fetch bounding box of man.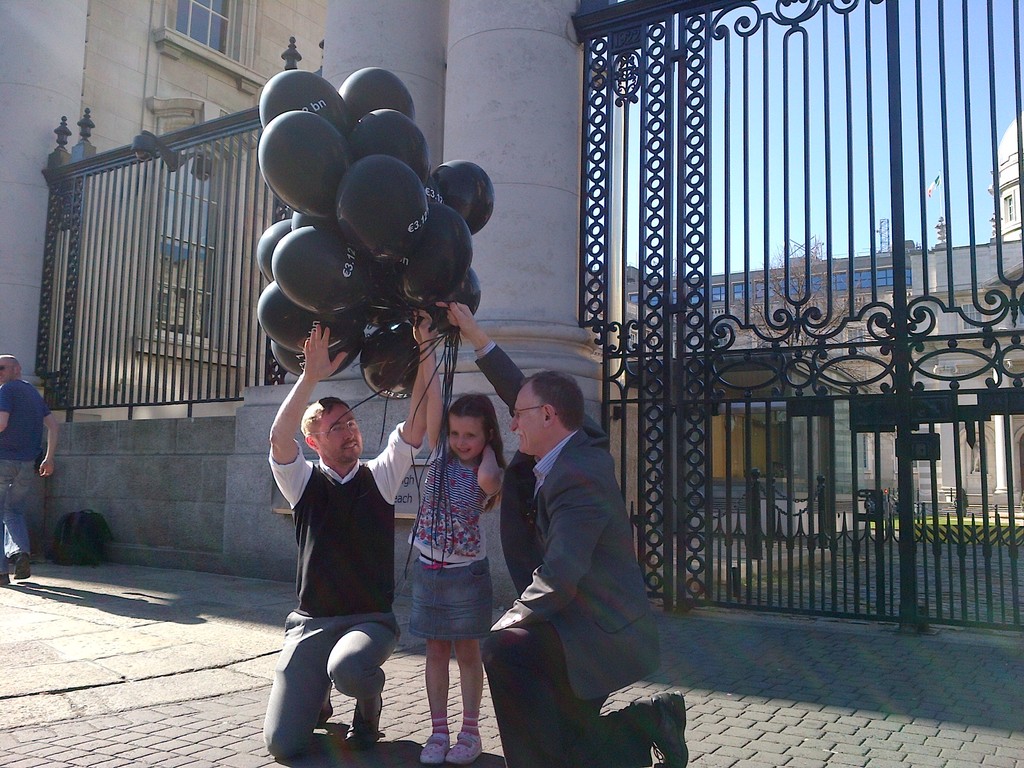
Bbox: BBox(267, 308, 436, 759).
